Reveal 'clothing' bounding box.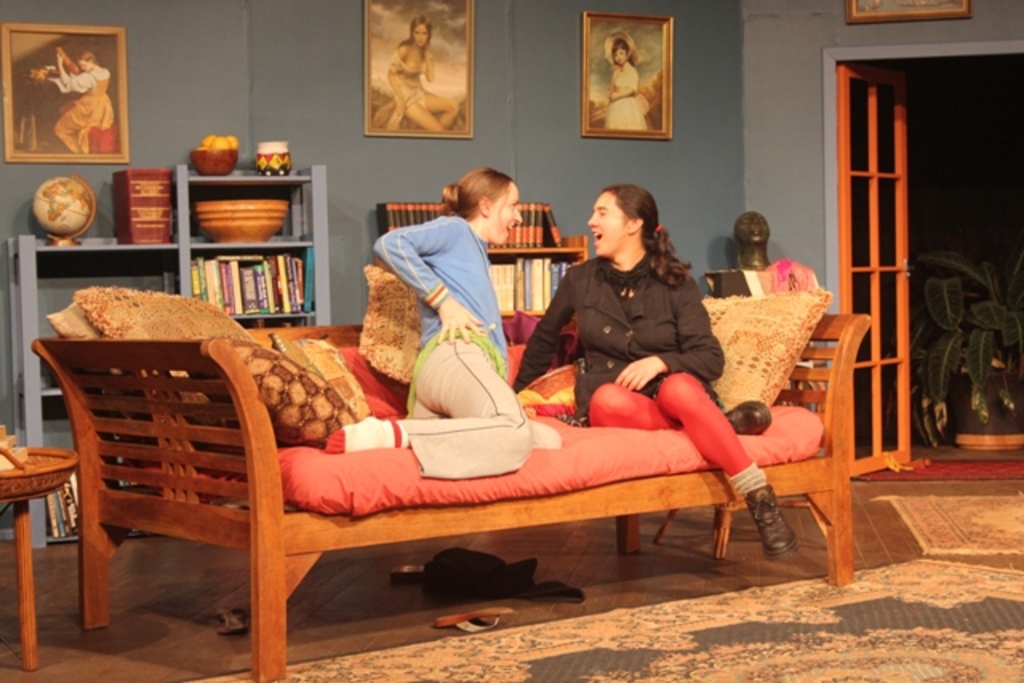
Revealed: (610, 59, 643, 133).
